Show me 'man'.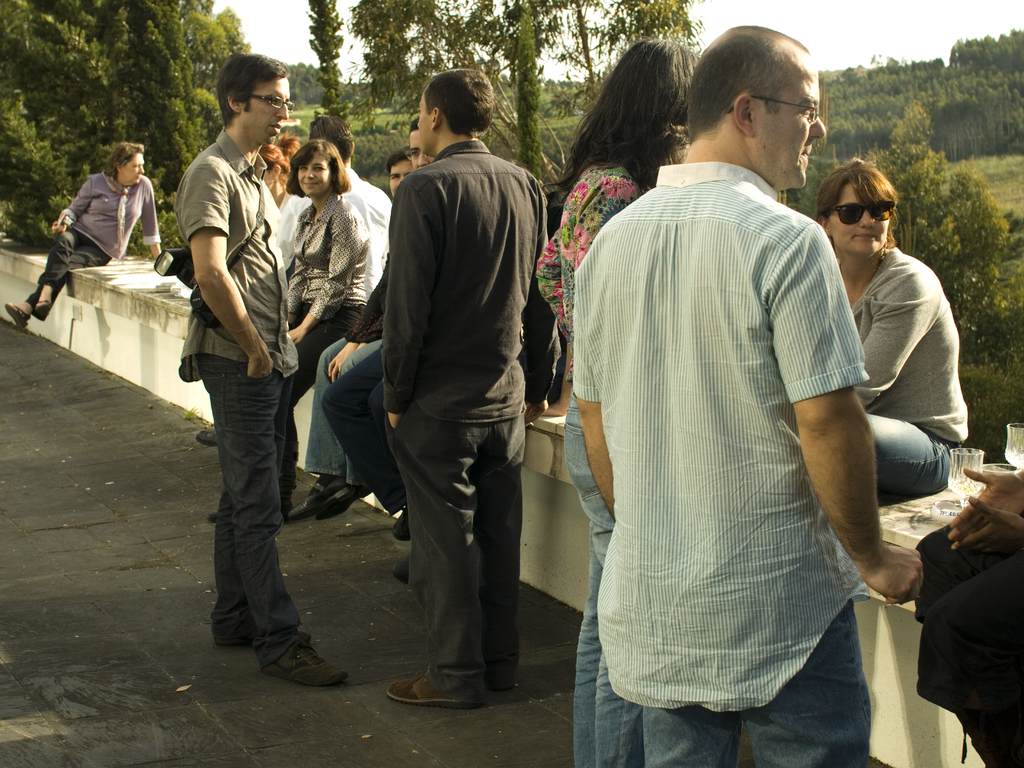
'man' is here: 341:77:554:721.
